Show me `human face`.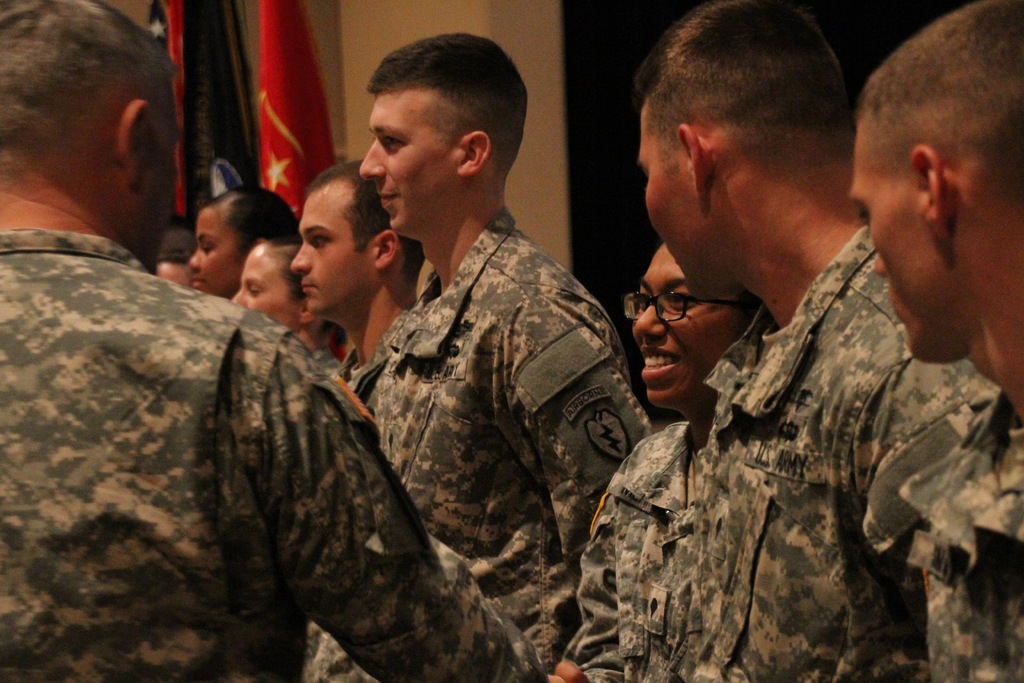
`human face` is here: Rect(357, 86, 457, 233).
